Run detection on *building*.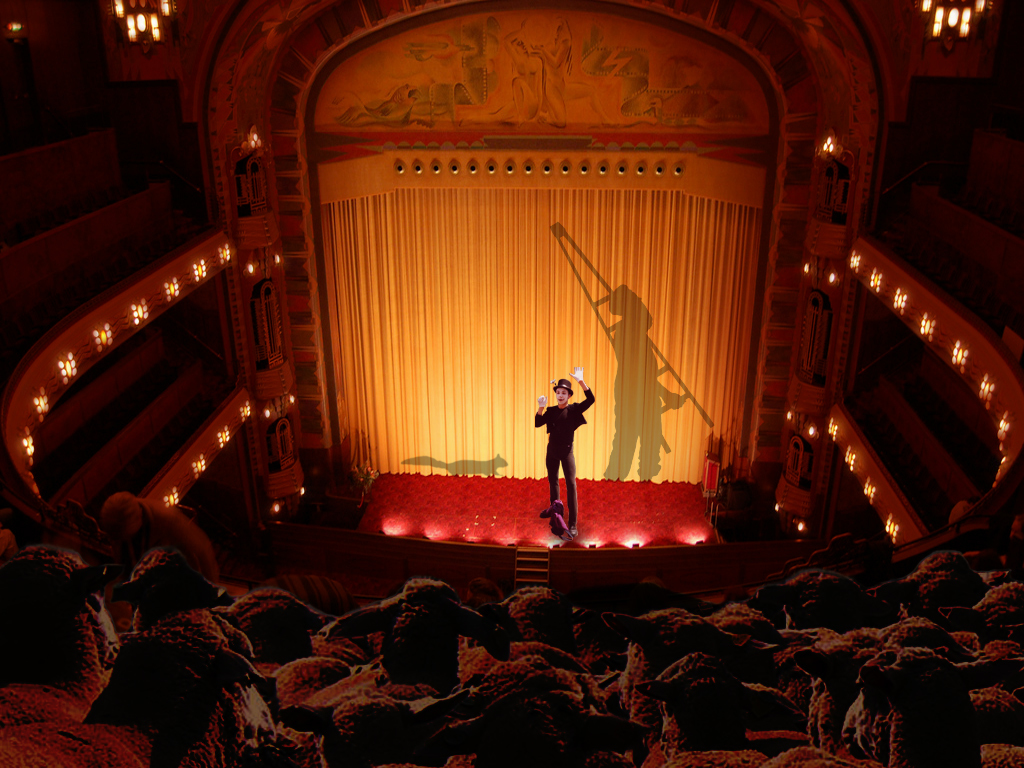
Result: BBox(1, 0, 1023, 767).
